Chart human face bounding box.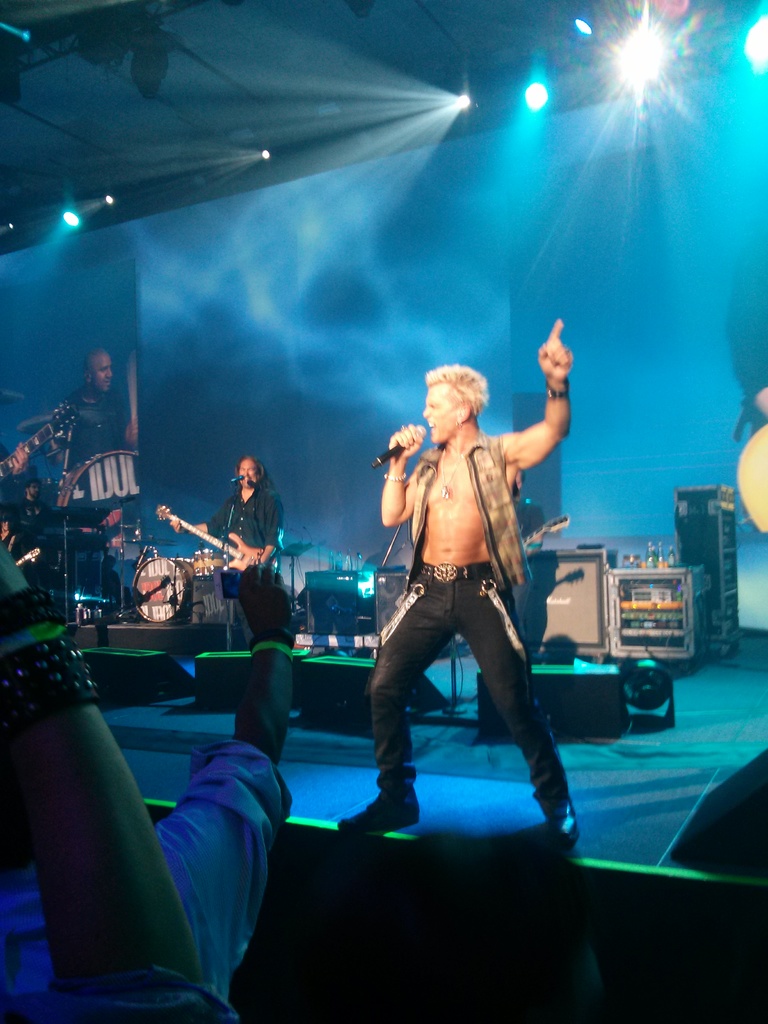
Charted: (x1=28, y1=481, x2=42, y2=496).
